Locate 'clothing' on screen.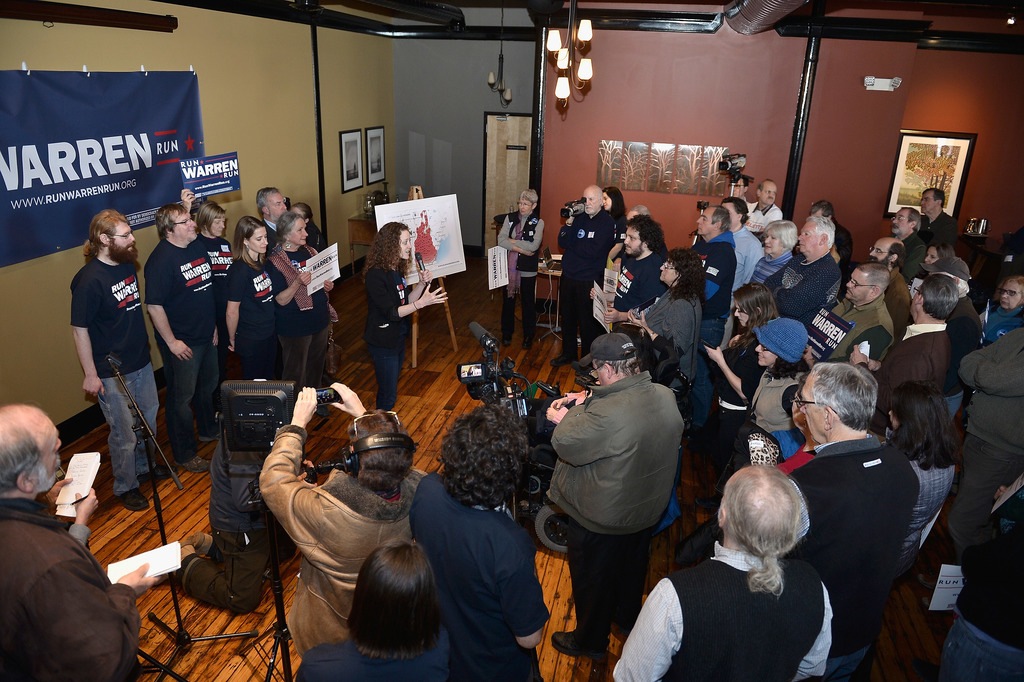
On screen at pyautogui.locateOnScreen(67, 257, 159, 485).
